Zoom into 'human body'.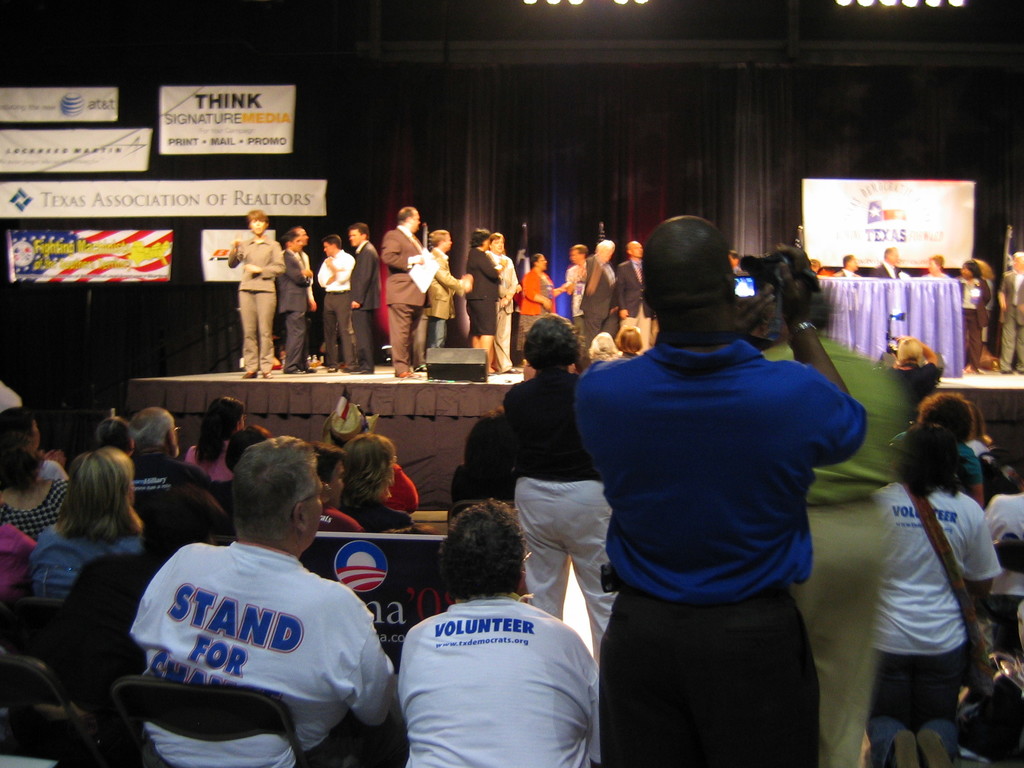
Zoom target: bbox=[987, 488, 1023, 659].
